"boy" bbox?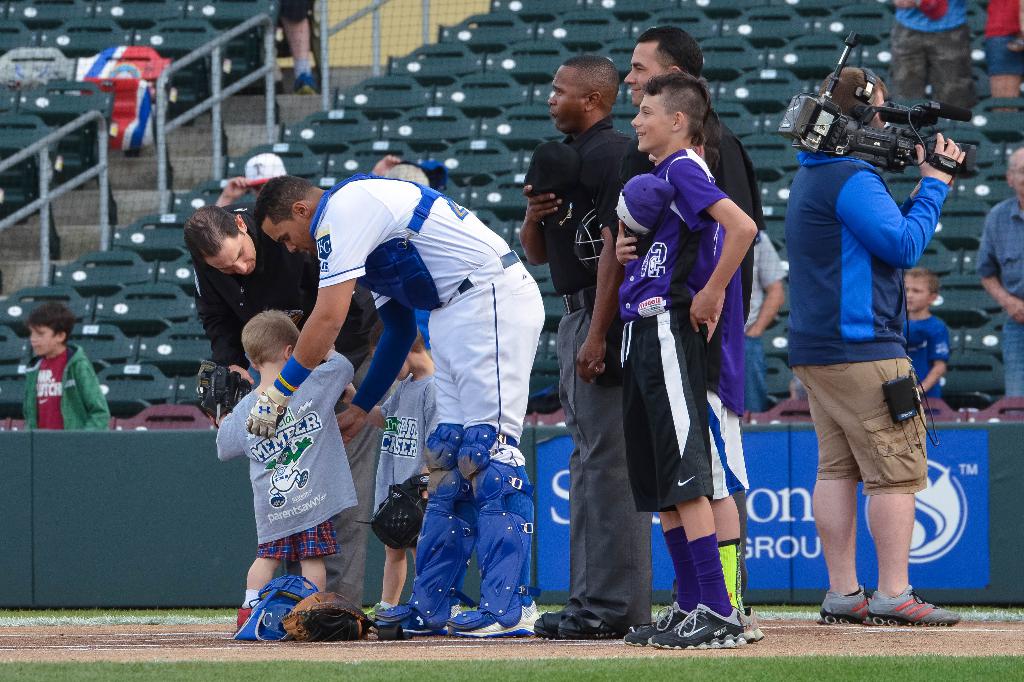
locate(35, 305, 129, 453)
